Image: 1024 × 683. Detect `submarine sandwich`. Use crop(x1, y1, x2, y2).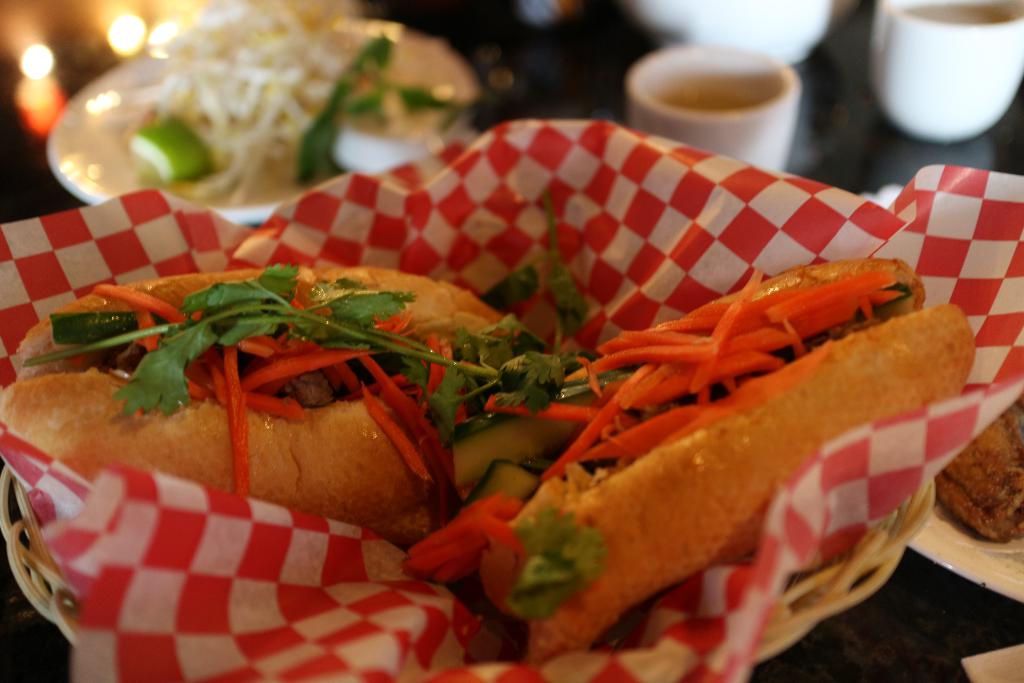
crop(19, 259, 499, 534).
